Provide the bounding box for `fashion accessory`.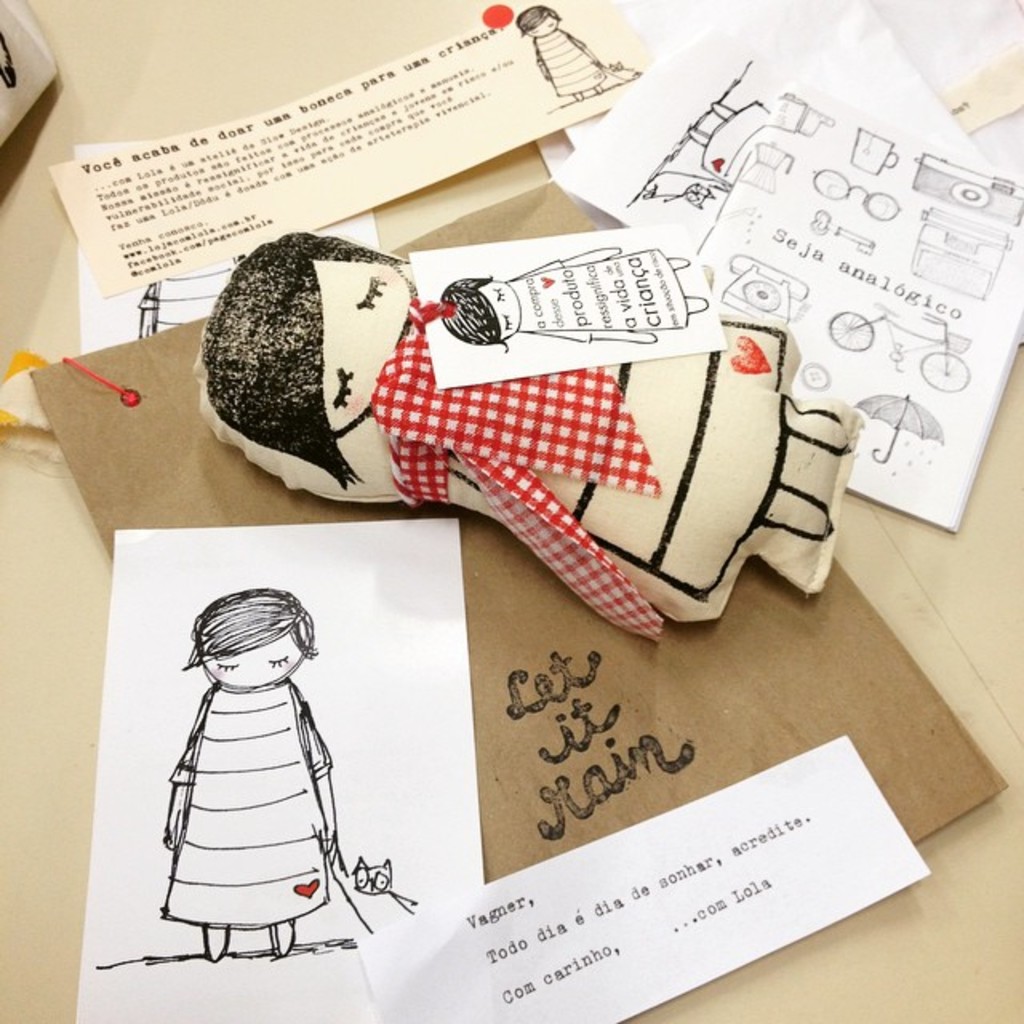
<region>373, 298, 667, 650</region>.
